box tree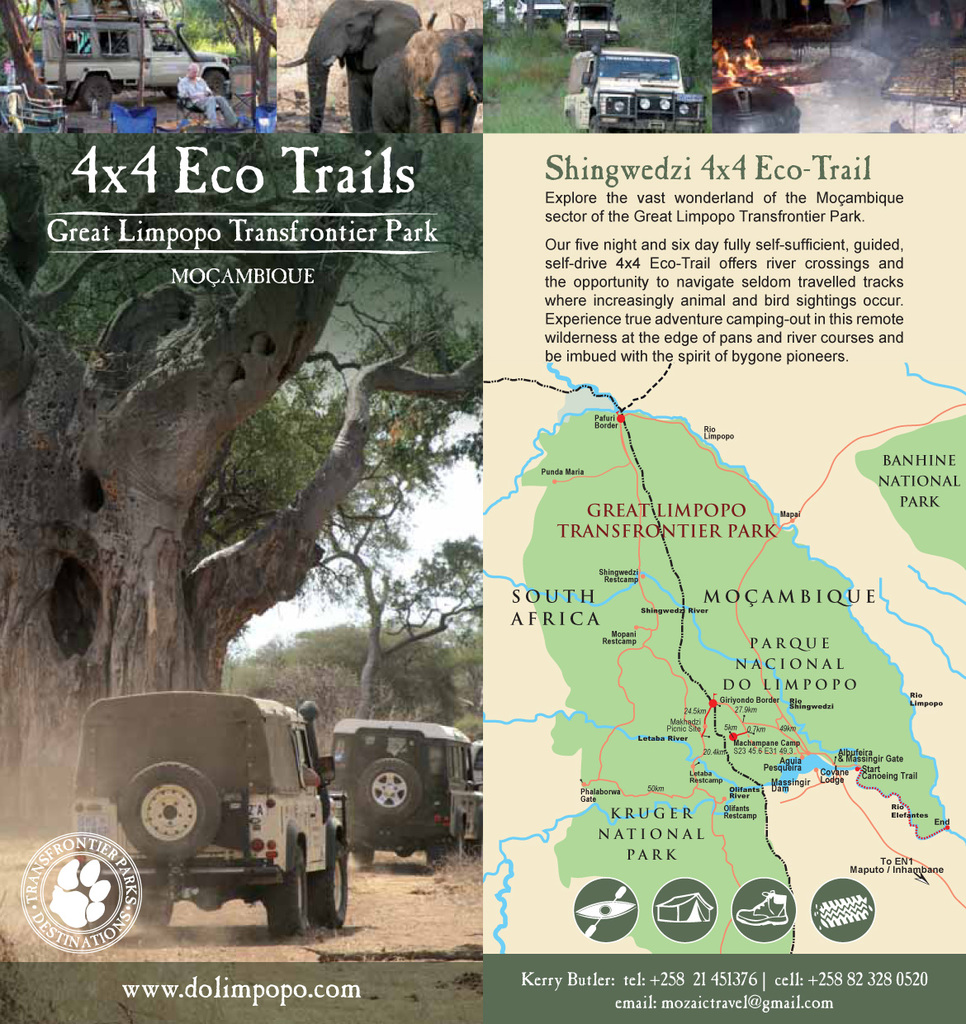
Rect(0, 249, 542, 722)
